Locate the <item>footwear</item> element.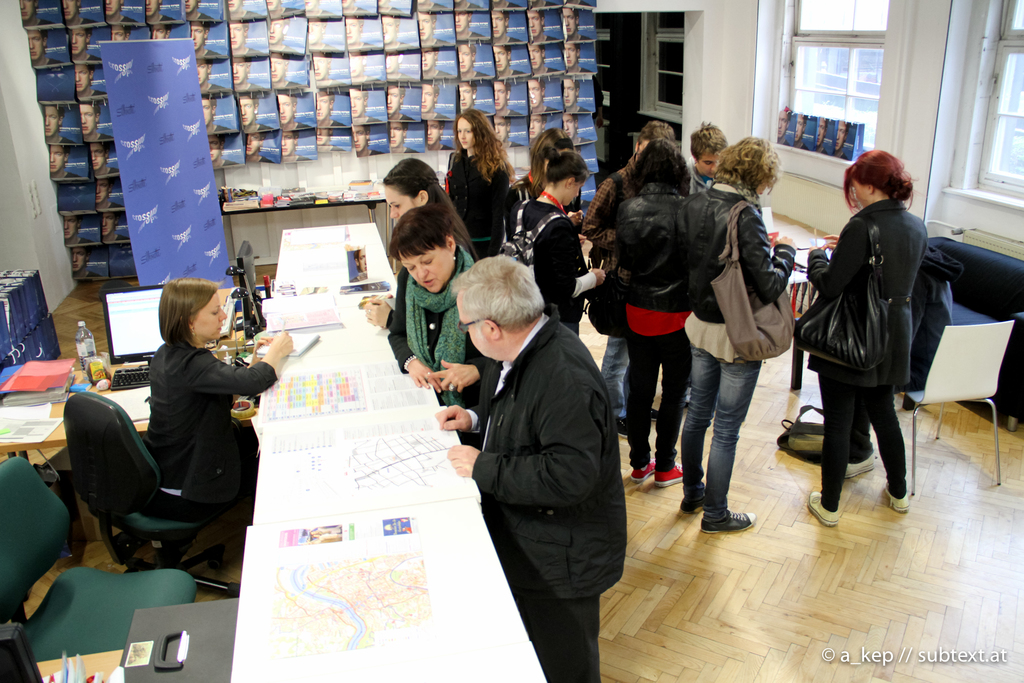
Element bbox: rect(844, 451, 876, 484).
